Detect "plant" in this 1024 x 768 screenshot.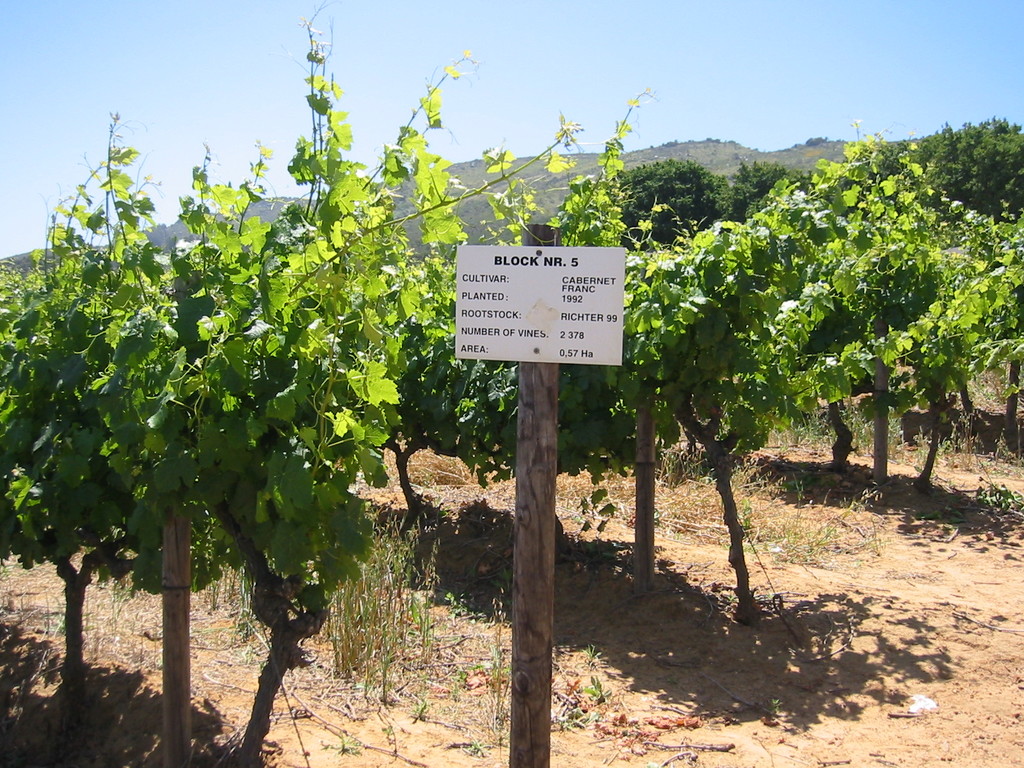
Detection: (922,470,1023,526).
